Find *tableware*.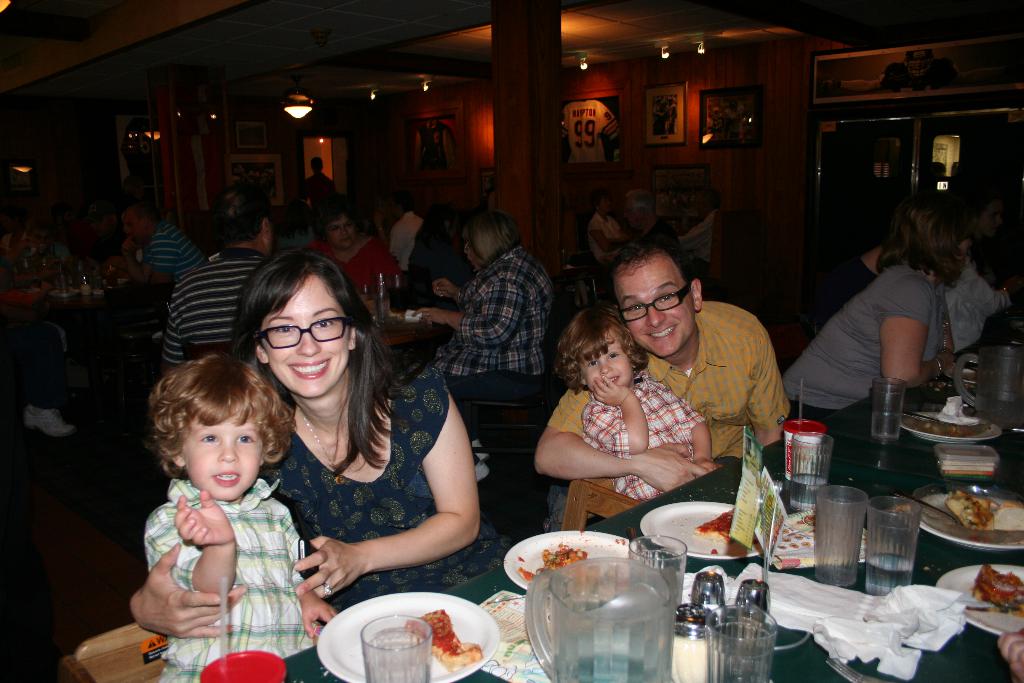
select_region(200, 640, 288, 682).
